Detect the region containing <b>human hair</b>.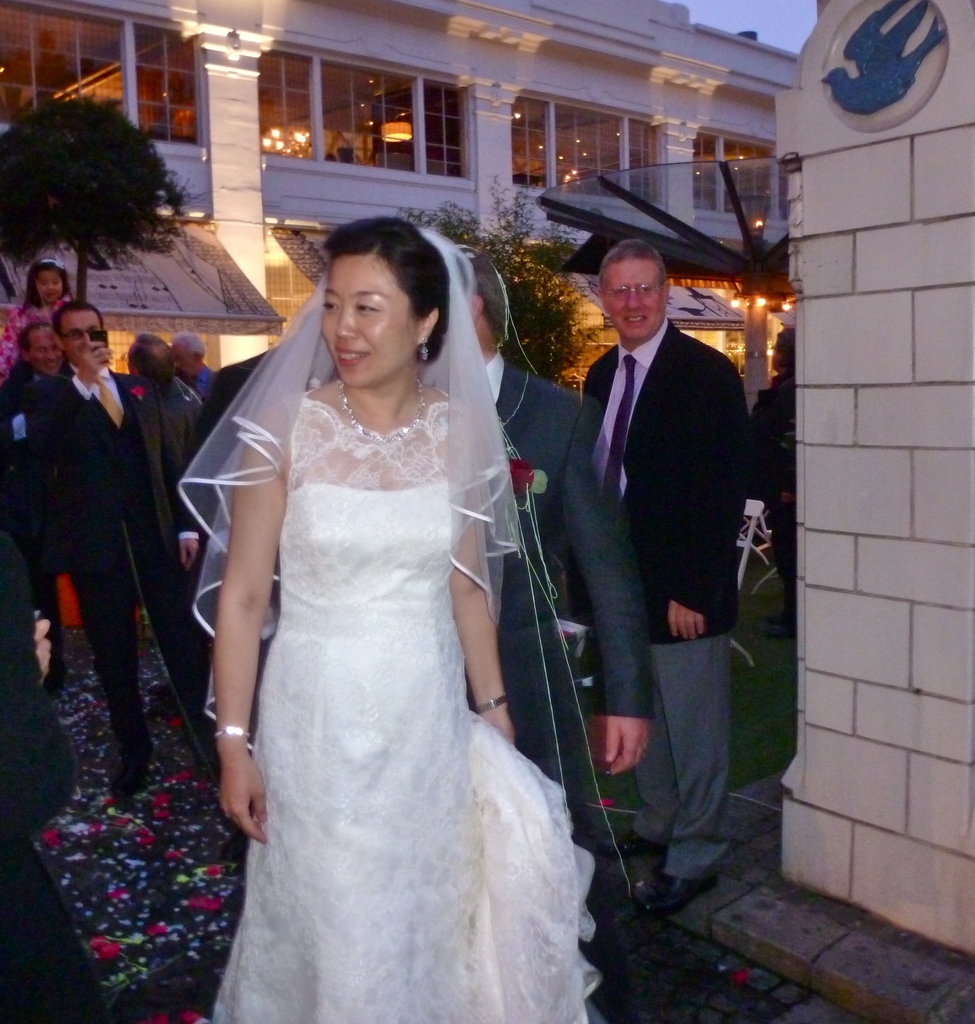
crop(171, 333, 206, 358).
